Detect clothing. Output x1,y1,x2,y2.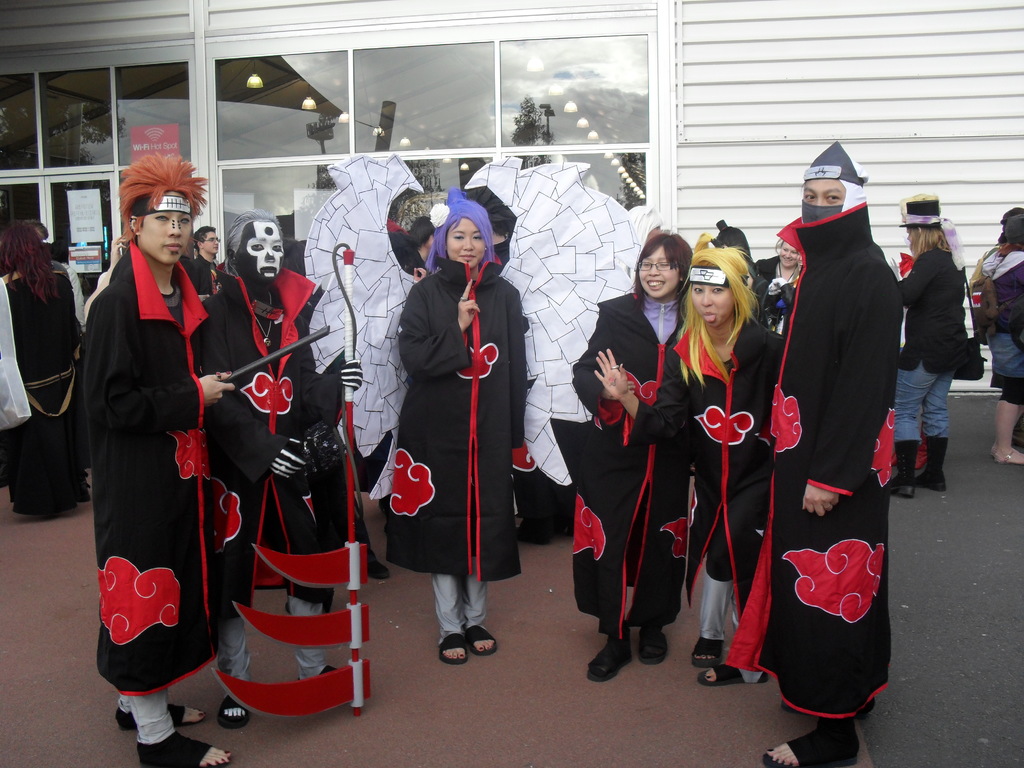
764,155,913,706.
